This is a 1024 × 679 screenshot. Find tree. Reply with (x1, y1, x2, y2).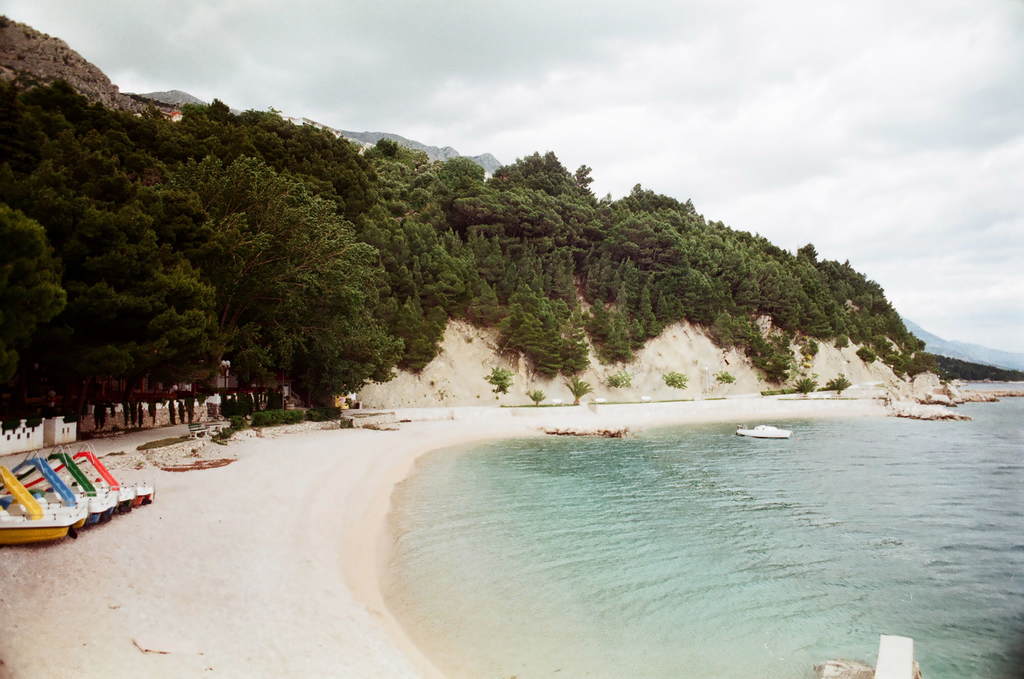
(211, 154, 279, 206).
